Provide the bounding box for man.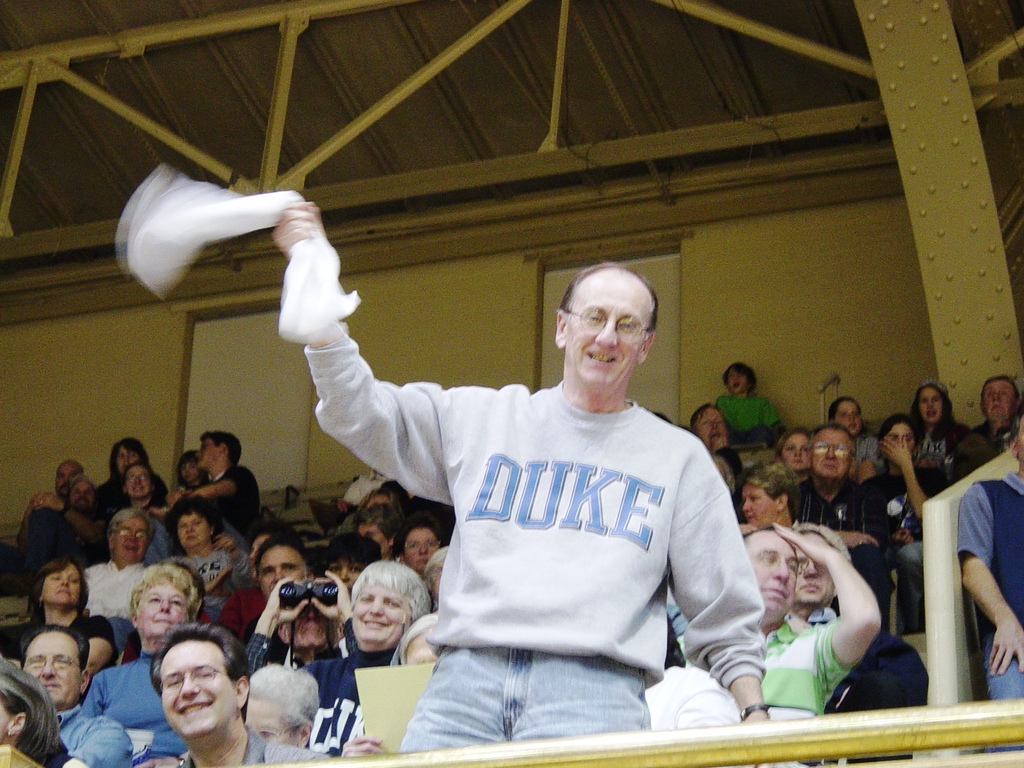
locate(268, 198, 774, 759).
